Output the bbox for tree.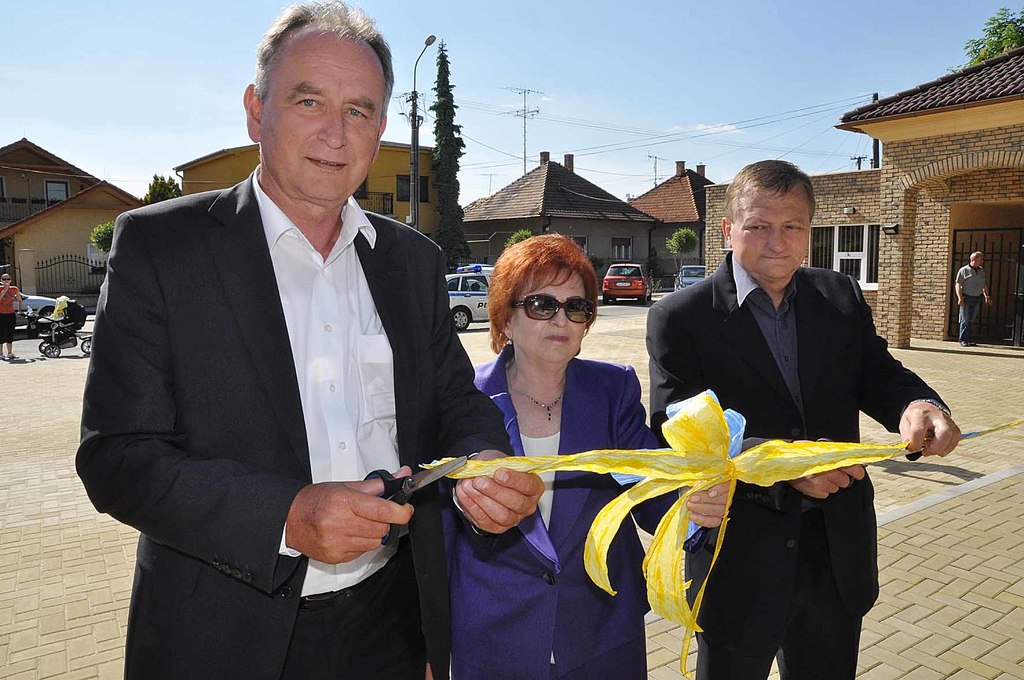
948 4 1023 70.
